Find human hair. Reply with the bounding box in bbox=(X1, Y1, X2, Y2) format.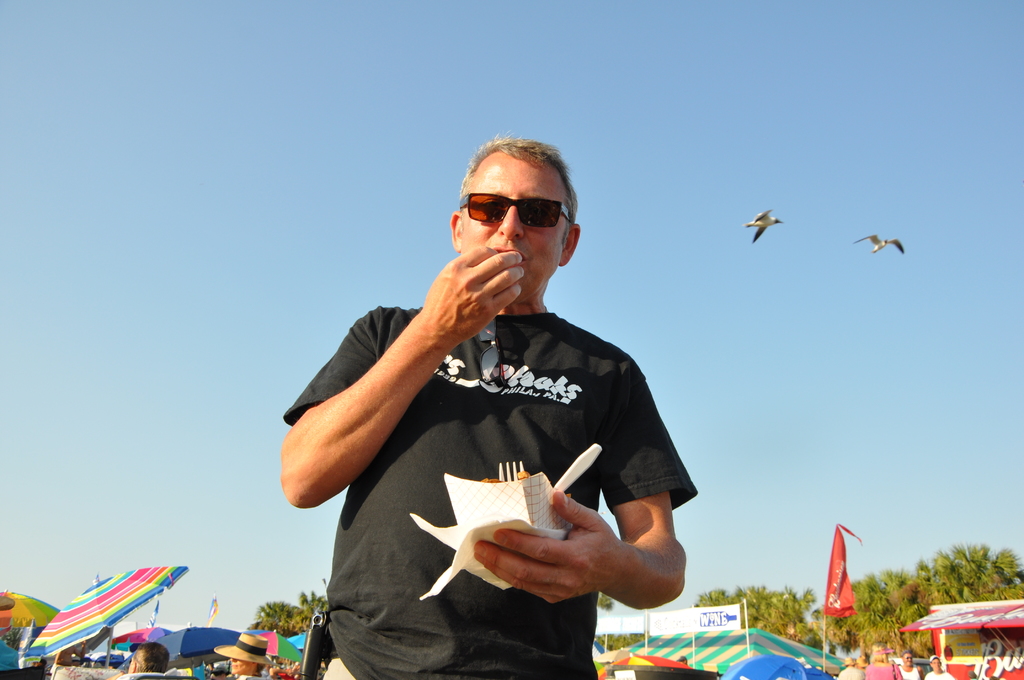
bbox=(129, 640, 174, 675).
